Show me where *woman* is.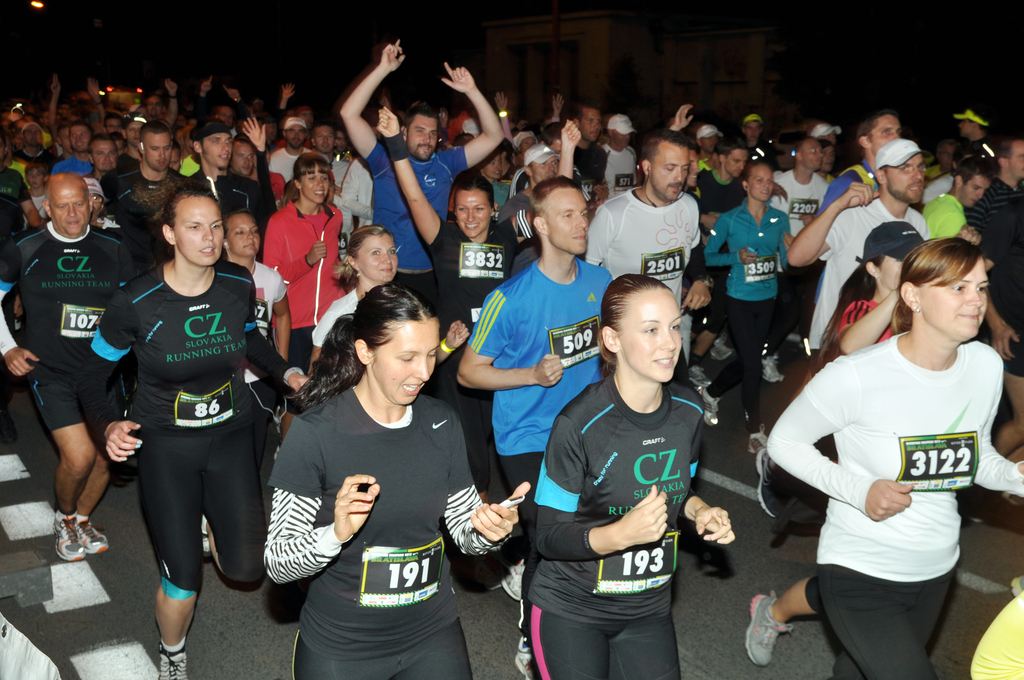
*woman* is at (x1=309, y1=220, x2=397, y2=366).
